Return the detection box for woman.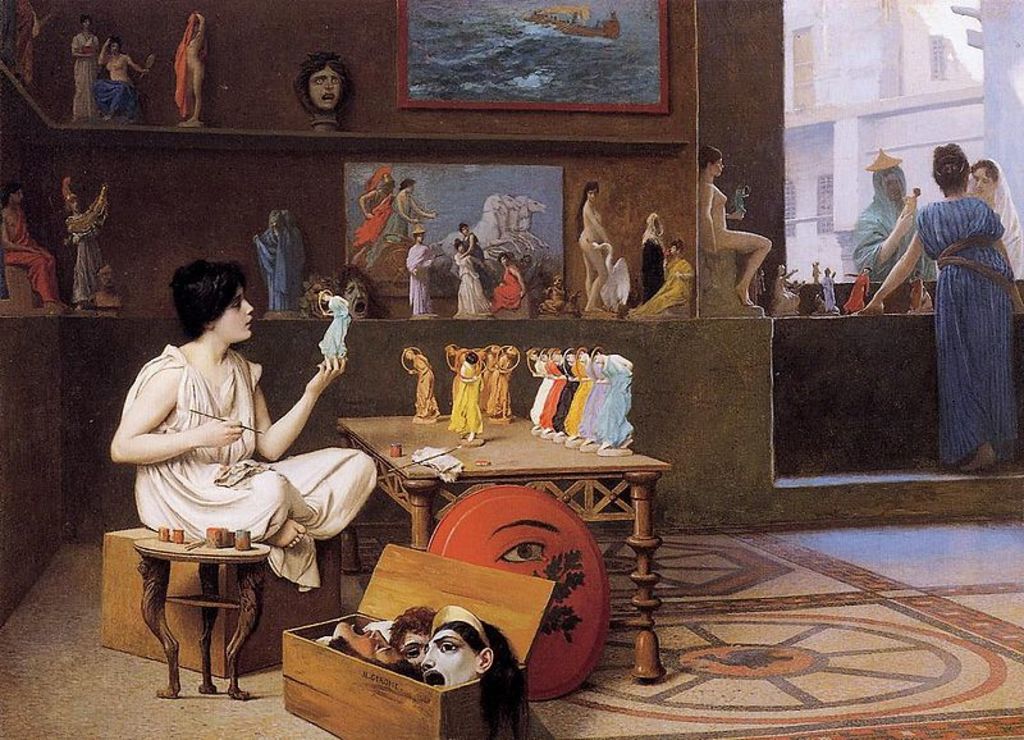
<region>95, 38, 147, 125</region>.
